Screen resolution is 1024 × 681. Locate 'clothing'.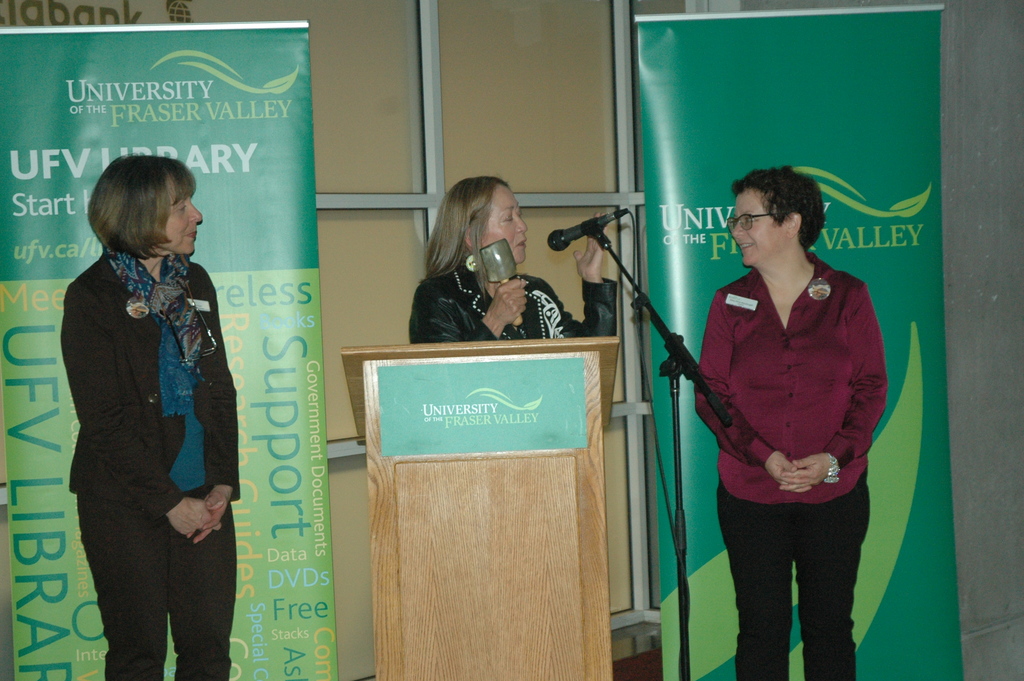
<region>408, 258, 619, 341</region>.
